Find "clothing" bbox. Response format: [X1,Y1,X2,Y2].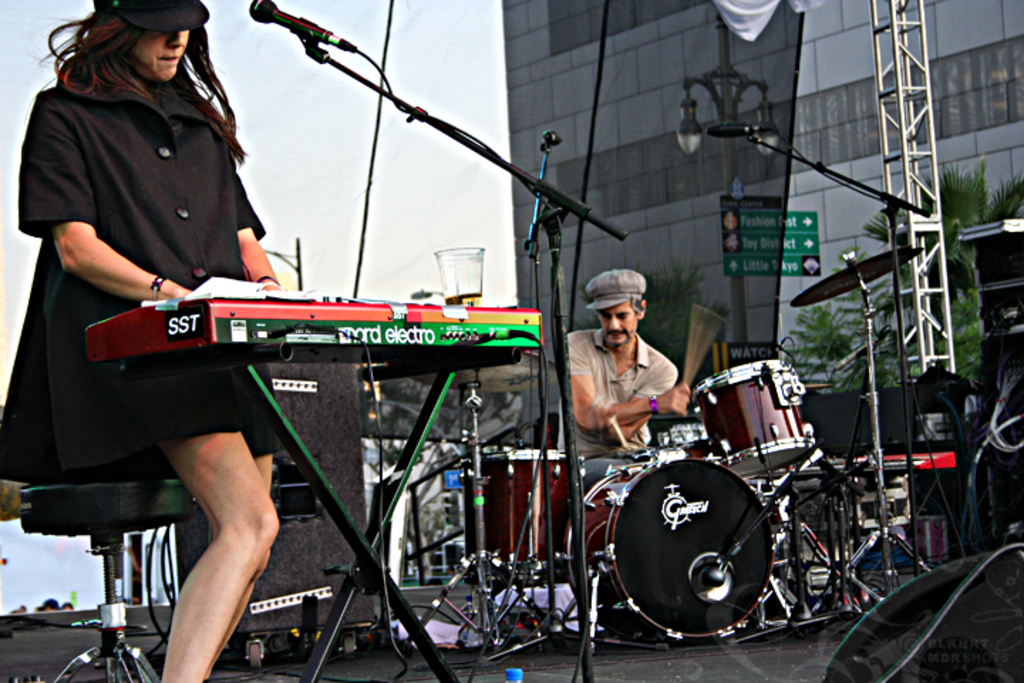
[13,0,286,454].
